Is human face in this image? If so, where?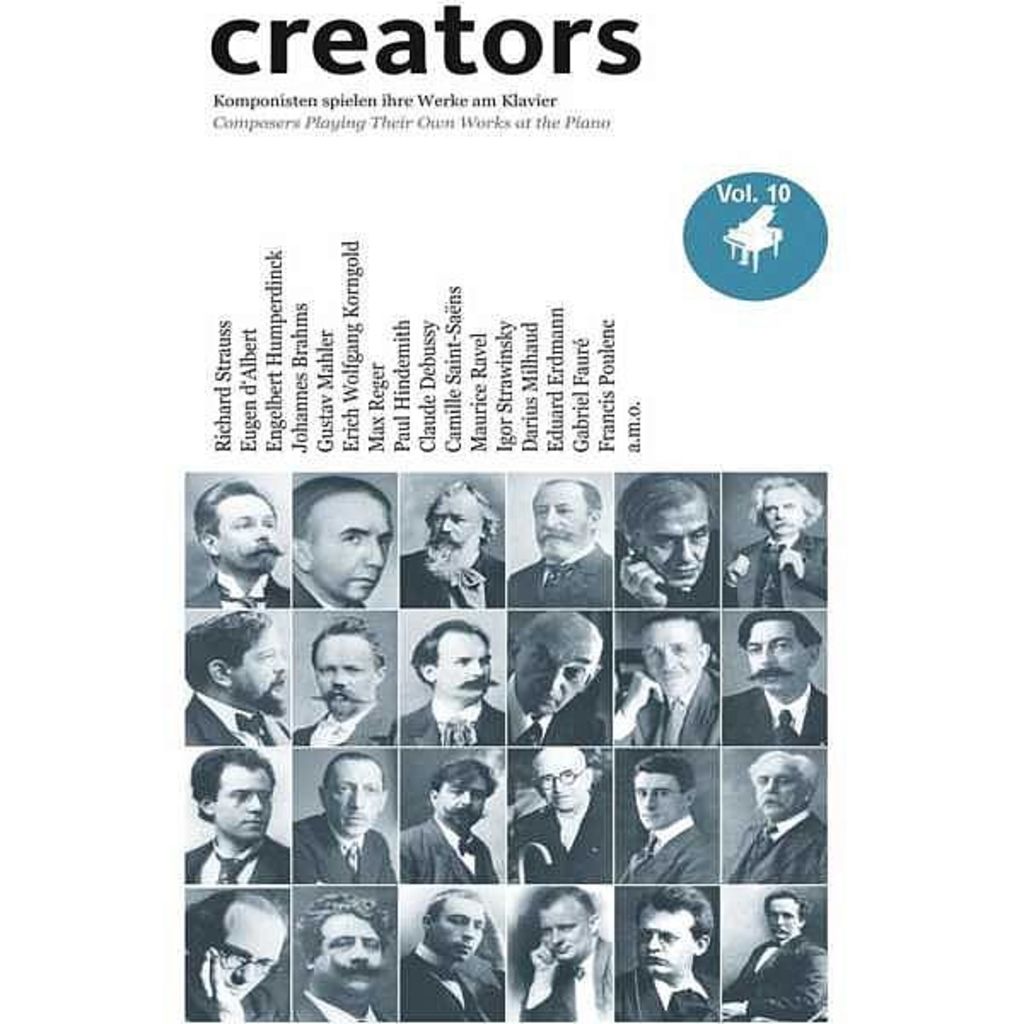
Yes, at (left=536, top=749, right=585, bottom=816).
